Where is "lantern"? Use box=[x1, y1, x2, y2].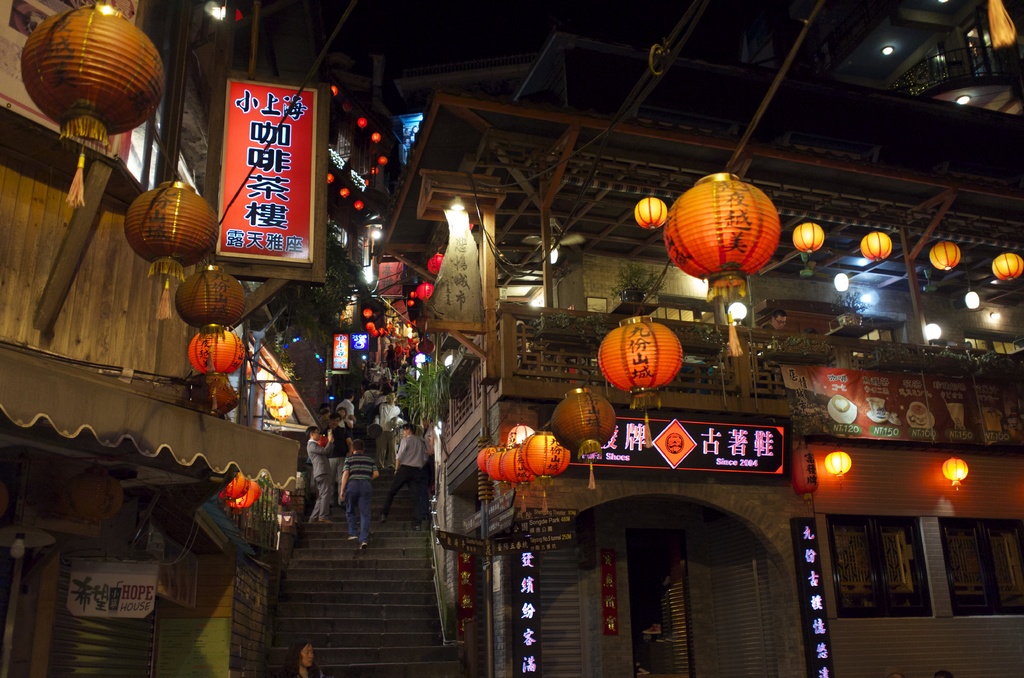
box=[598, 316, 681, 448].
